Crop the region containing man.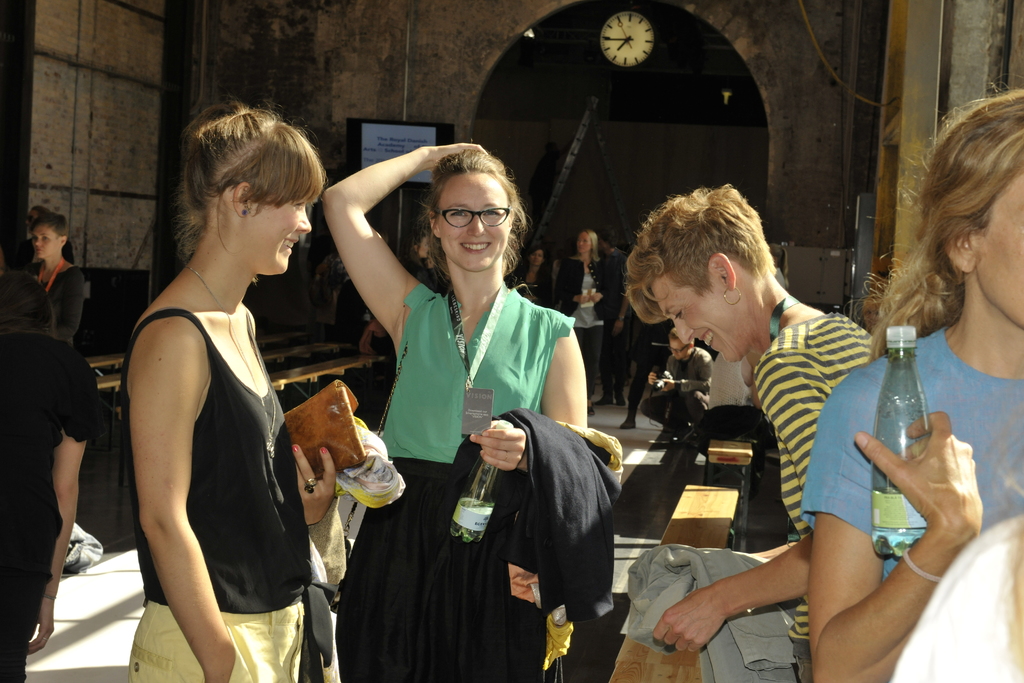
Crop region: bbox=[593, 222, 636, 406].
